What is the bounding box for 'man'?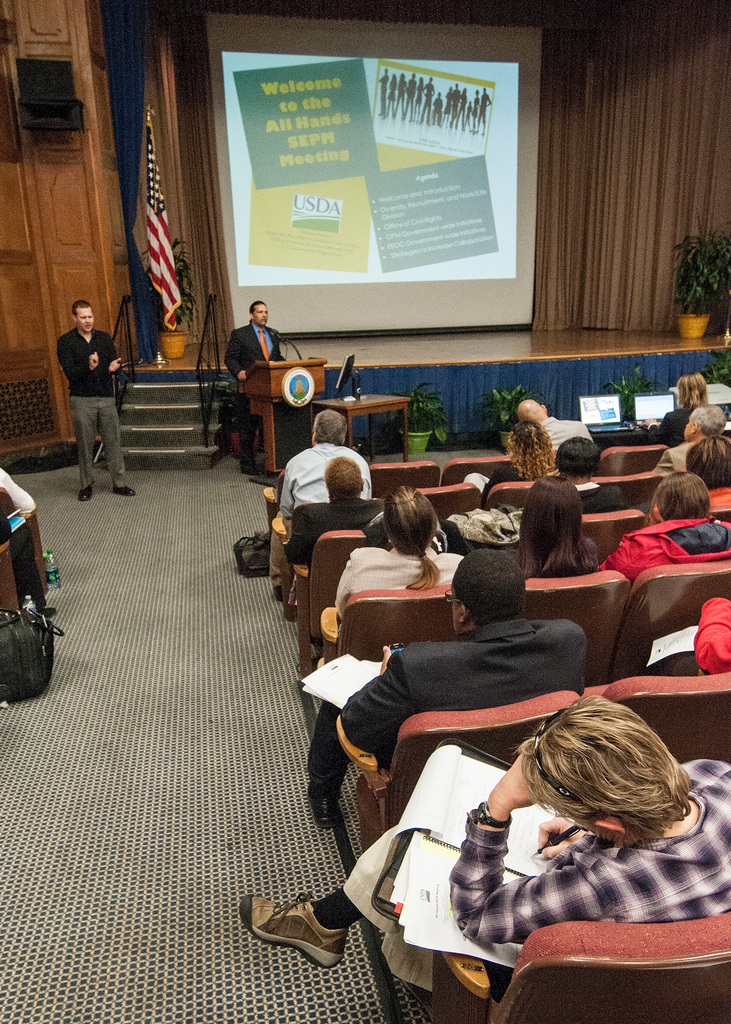
box=[244, 693, 730, 993].
